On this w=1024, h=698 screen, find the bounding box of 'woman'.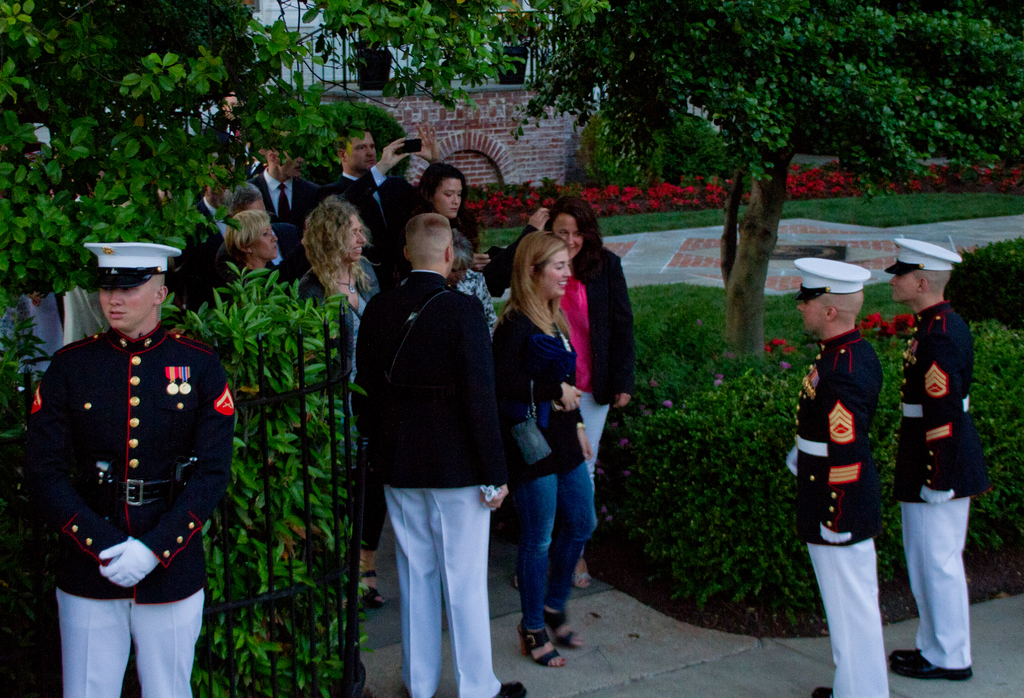
Bounding box: <bbox>303, 199, 389, 614</bbox>.
